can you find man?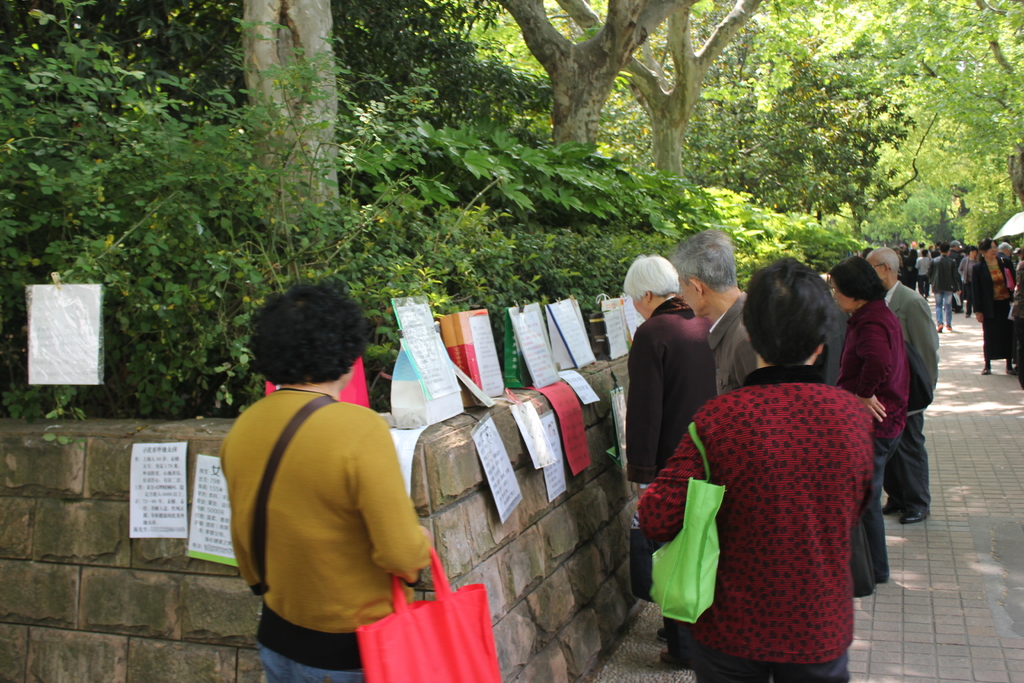
Yes, bounding box: crop(998, 241, 1023, 296).
